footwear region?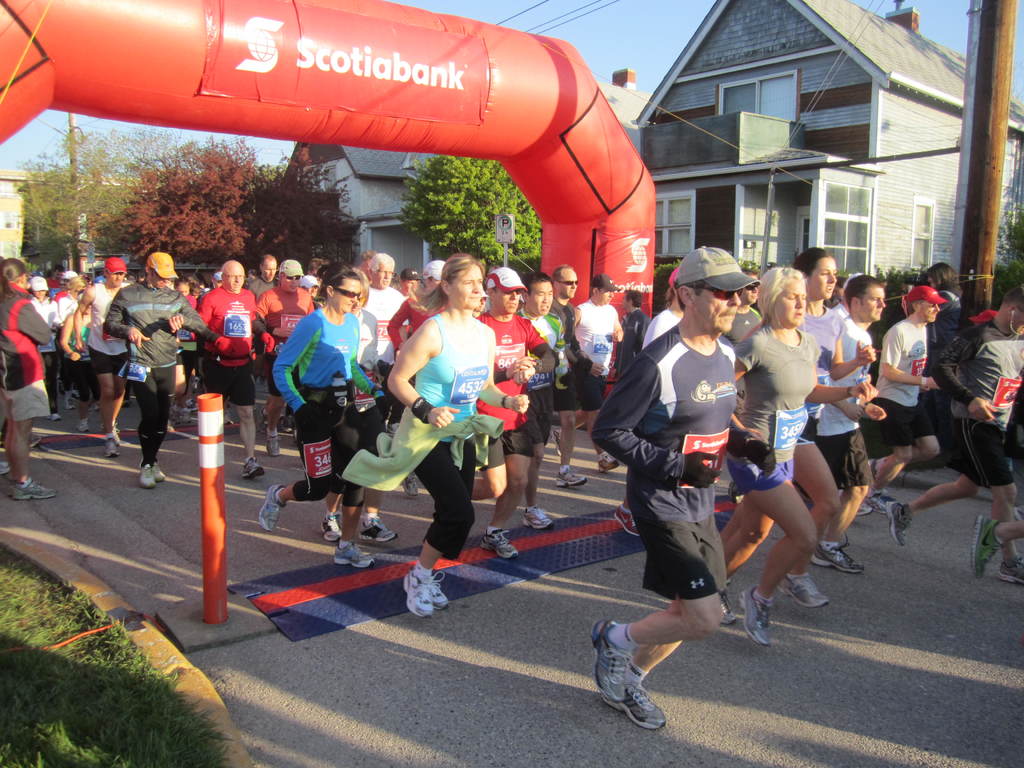
region(874, 492, 888, 516)
